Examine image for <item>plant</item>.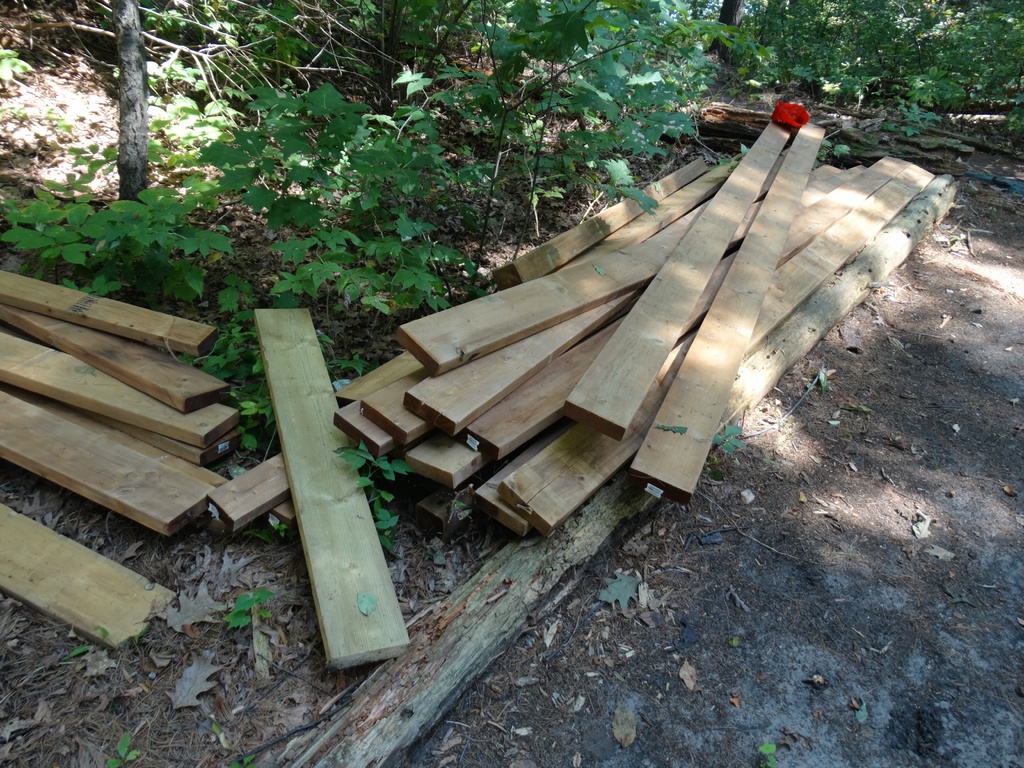
Examination result: {"x1": 271, "y1": 516, "x2": 287, "y2": 539}.
